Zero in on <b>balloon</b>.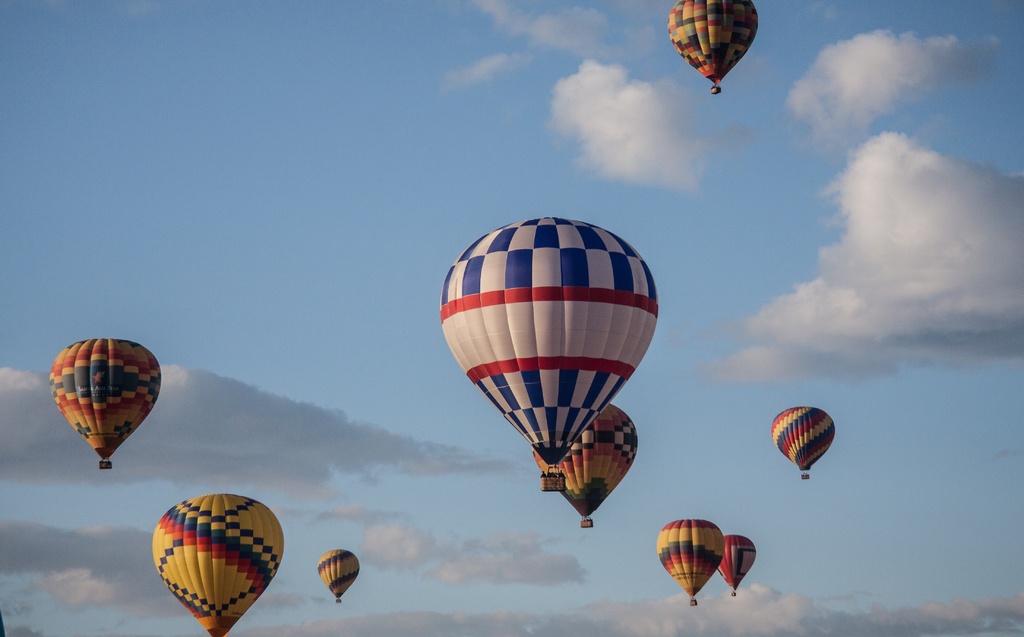
Zeroed in: [left=319, top=545, right=360, bottom=598].
